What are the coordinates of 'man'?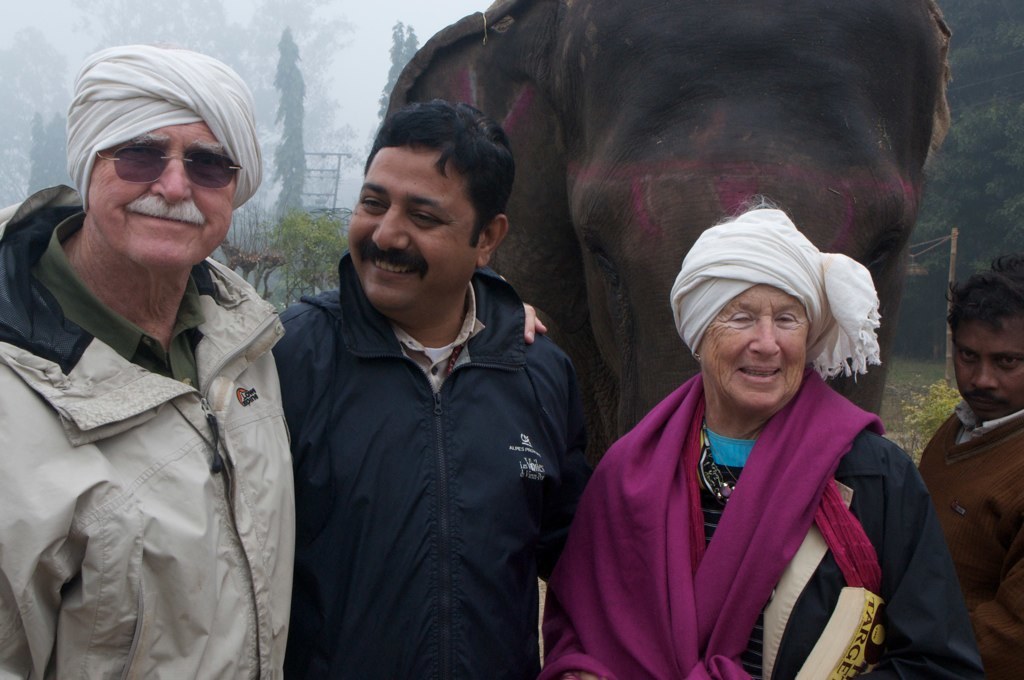
(left=909, top=265, right=1023, bottom=679).
